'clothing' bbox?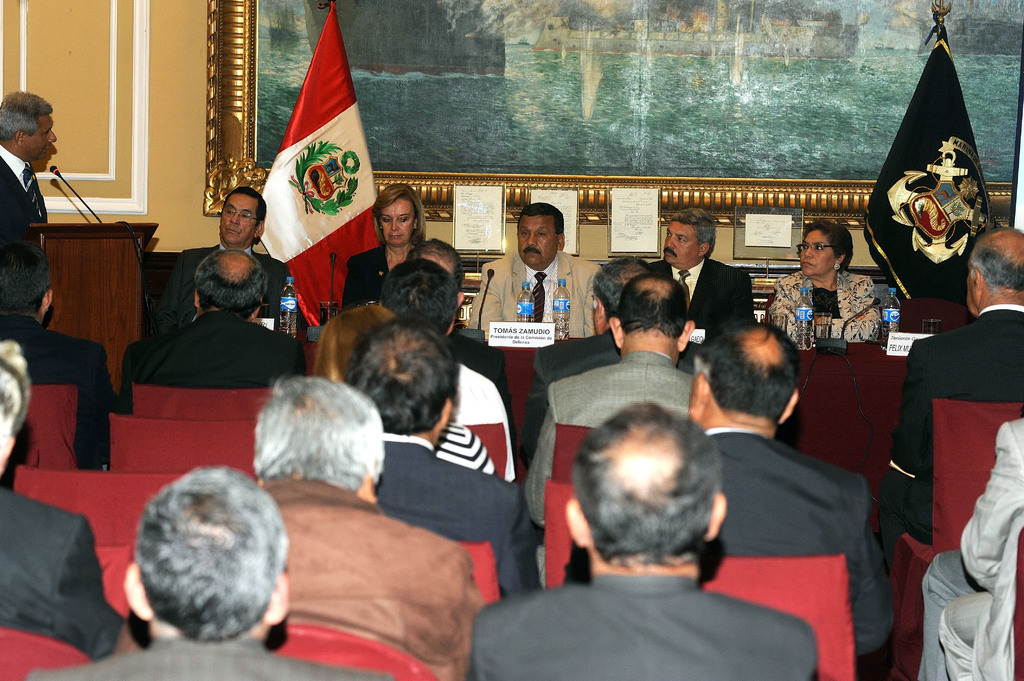
box(163, 239, 287, 341)
